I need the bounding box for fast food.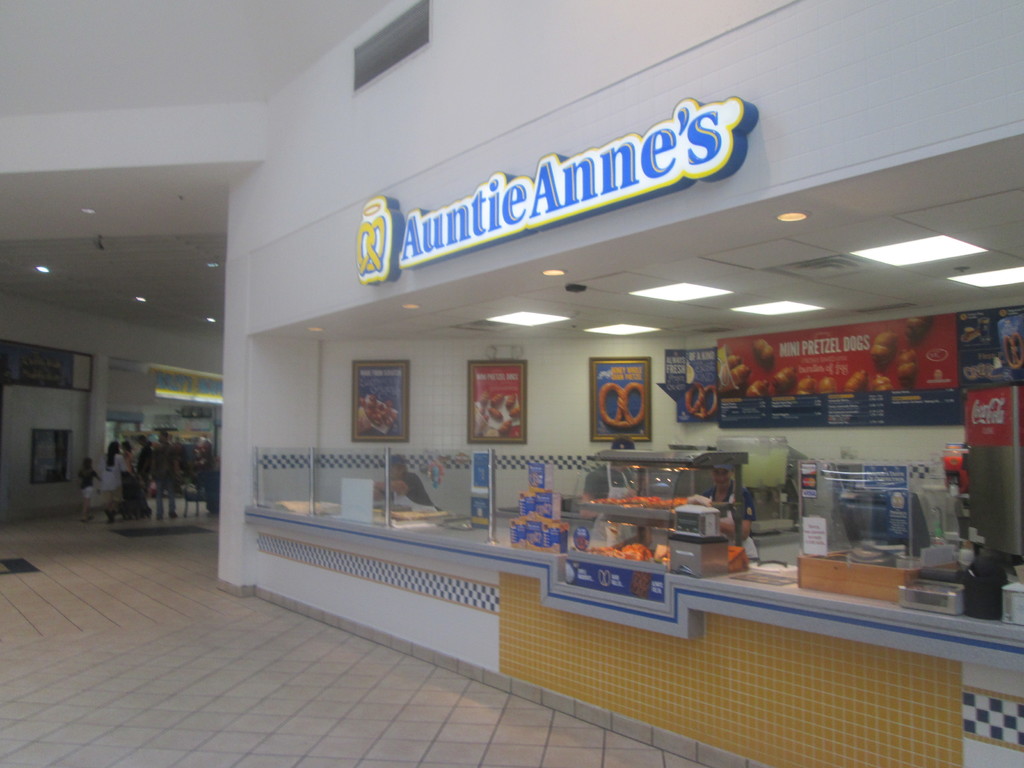
Here it is: bbox=[899, 344, 917, 379].
